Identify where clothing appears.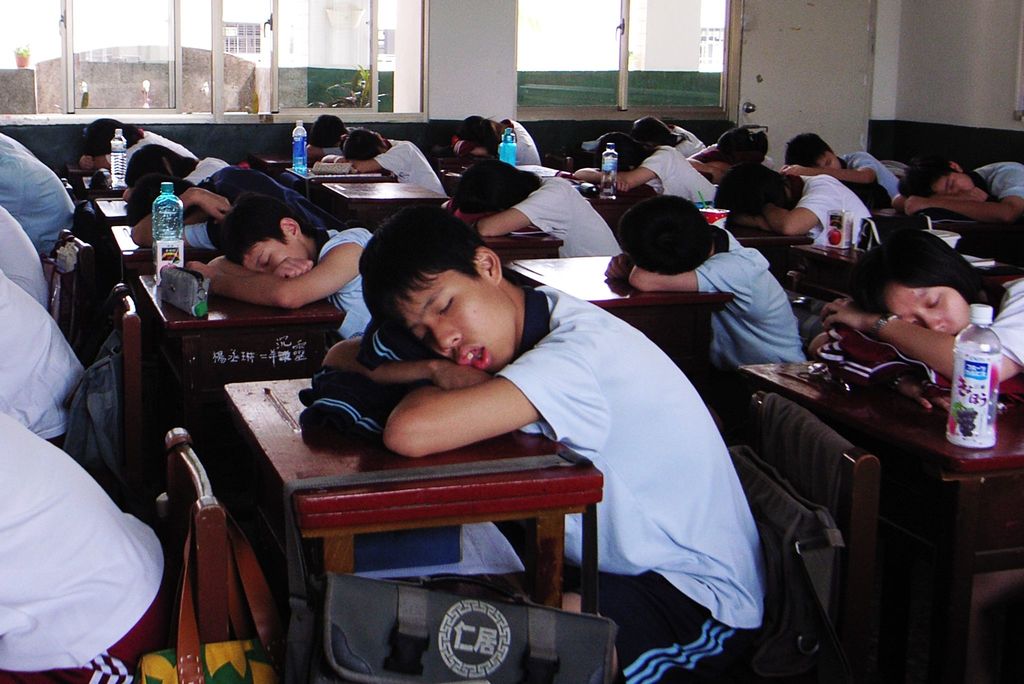
Appears at [left=985, top=279, right=1023, bottom=368].
